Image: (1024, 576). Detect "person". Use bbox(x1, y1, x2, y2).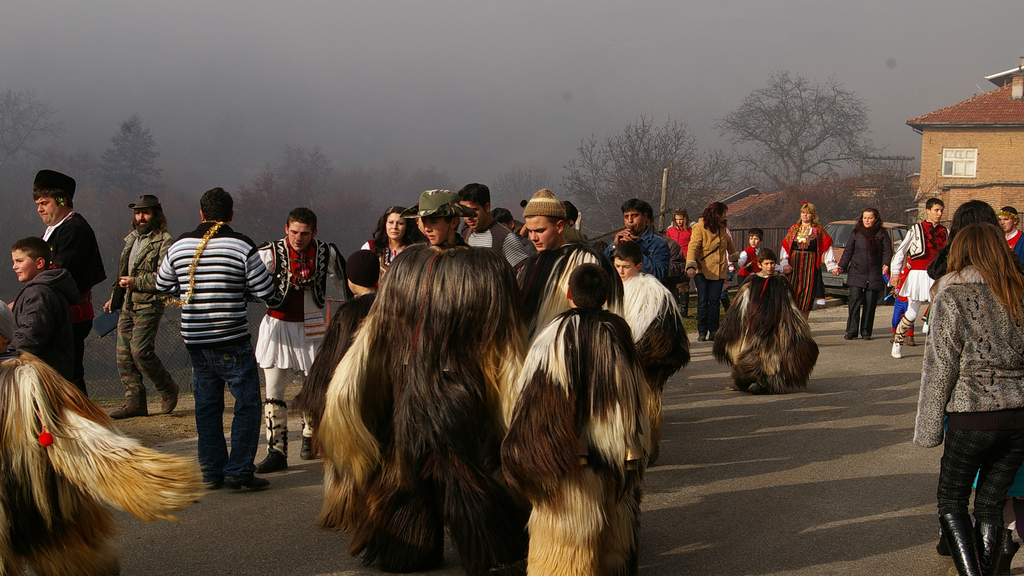
bbox(709, 247, 817, 392).
